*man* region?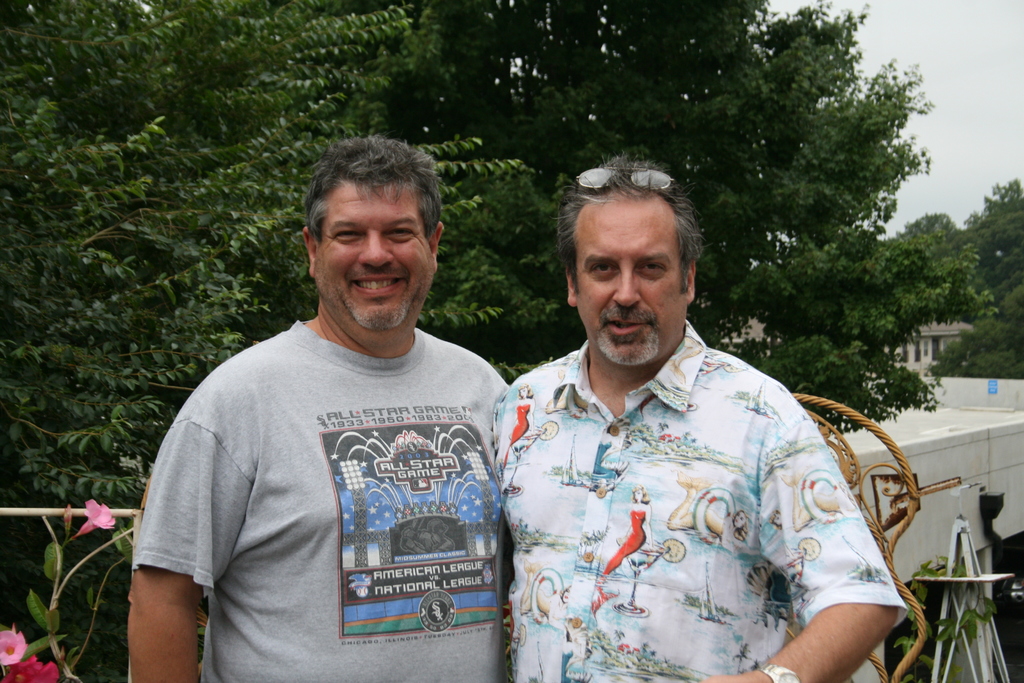
box(492, 158, 910, 682)
